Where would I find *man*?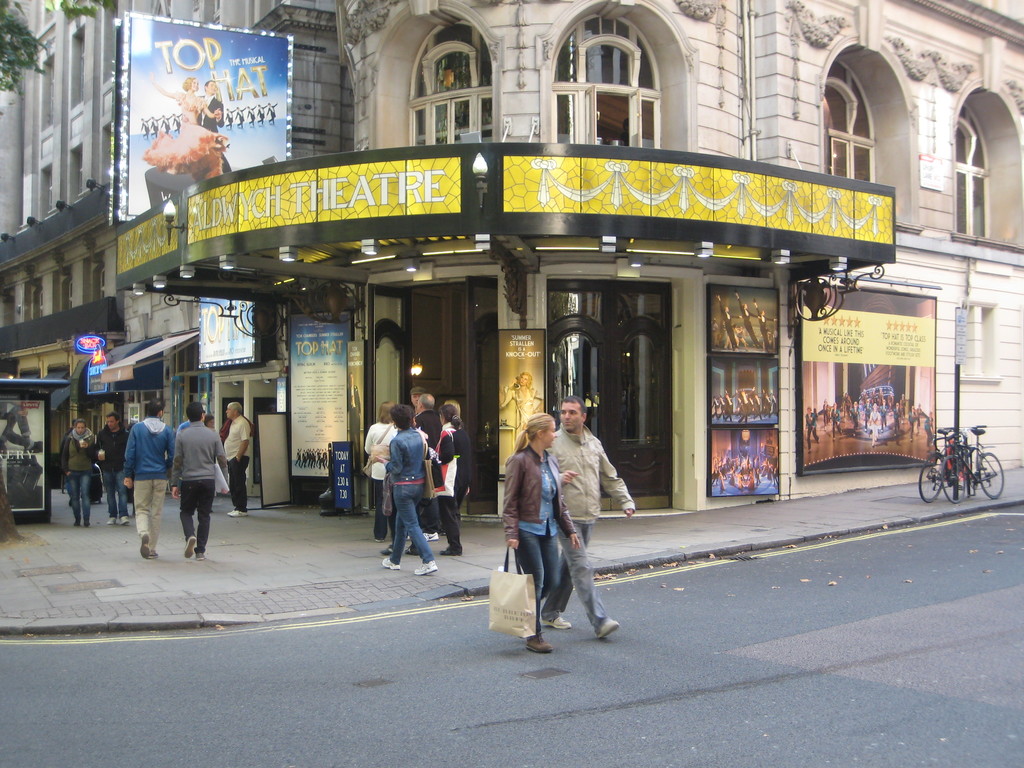
At box=[404, 385, 431, 420].
